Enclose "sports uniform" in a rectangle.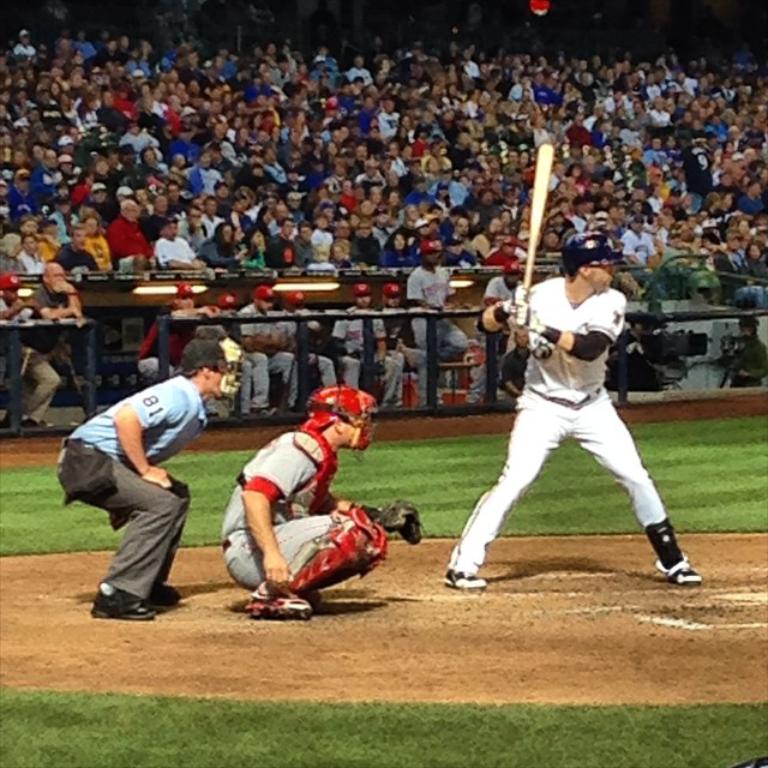
<bbox>374, 284, 407, 398</bbox>.
